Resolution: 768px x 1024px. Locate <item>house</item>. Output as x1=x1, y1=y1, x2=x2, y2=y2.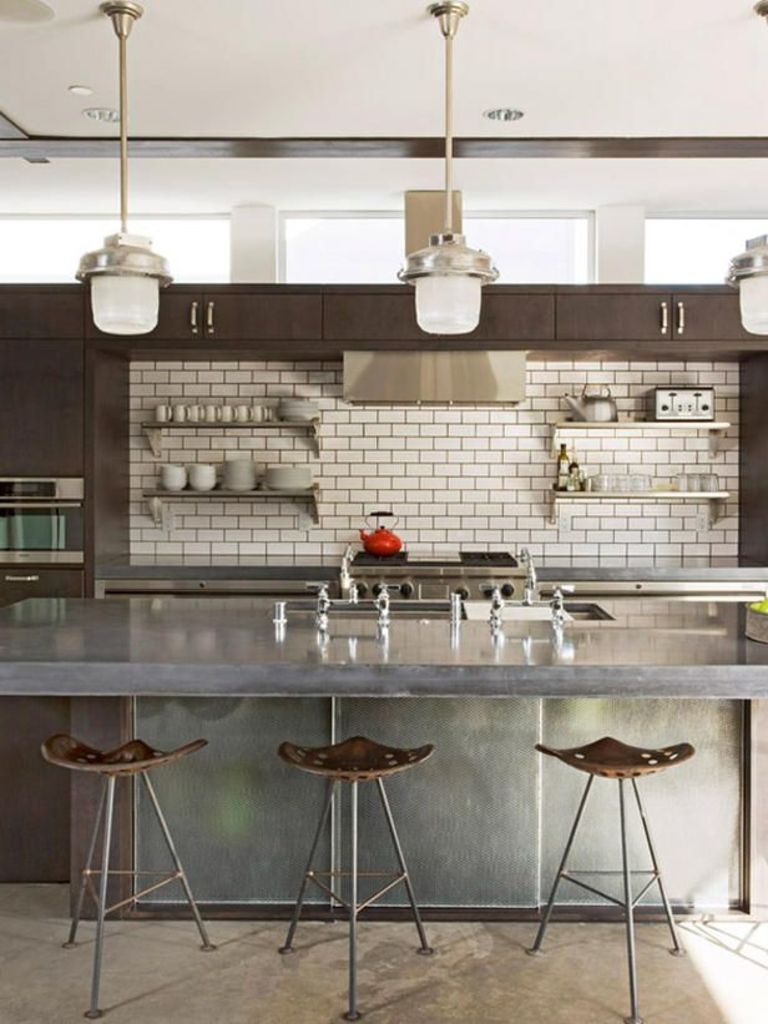
x1=0, y1=0, x2=767, y2=1023.
